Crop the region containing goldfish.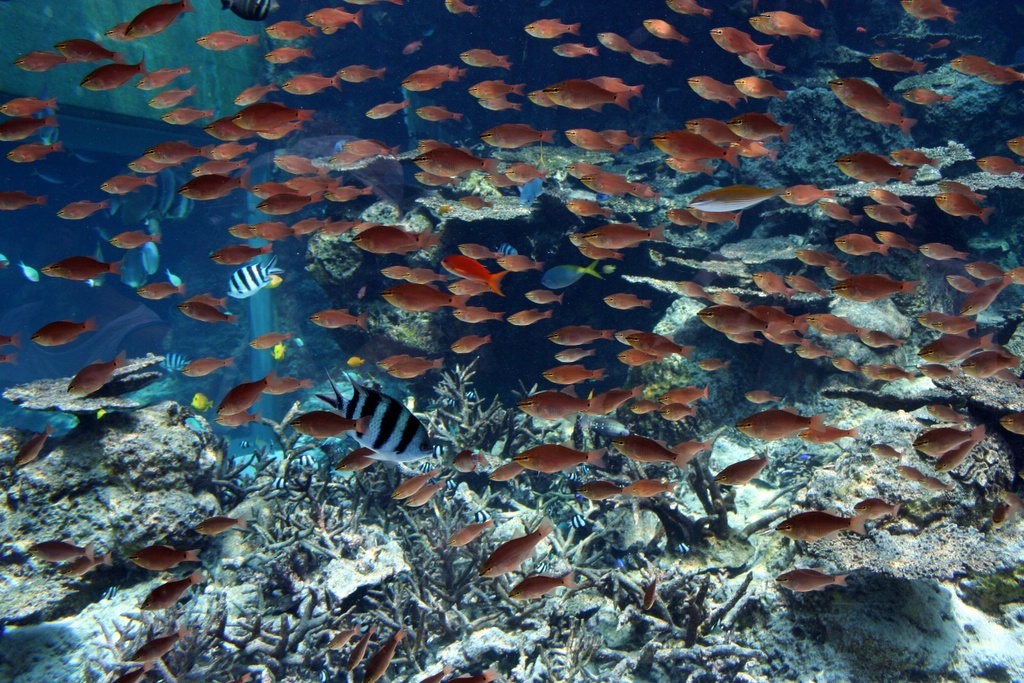
Crop region: <box>49,39,122,63</box>.
